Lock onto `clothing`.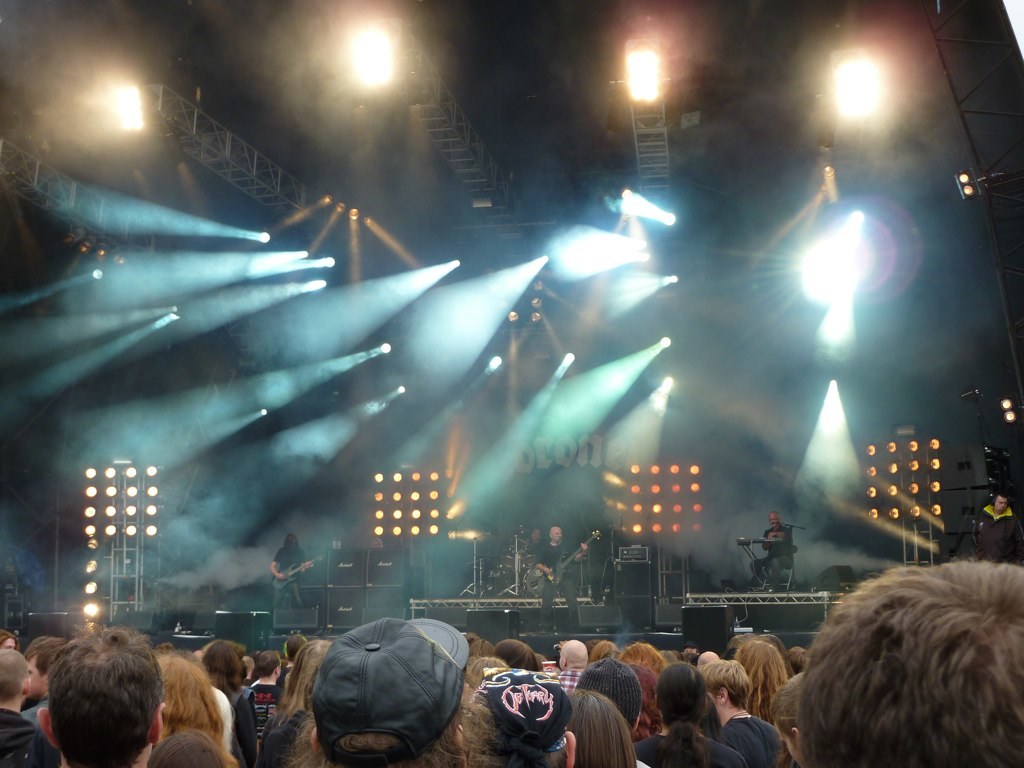
Locked: x1=244 y1=694 x2=274 y2=733.
